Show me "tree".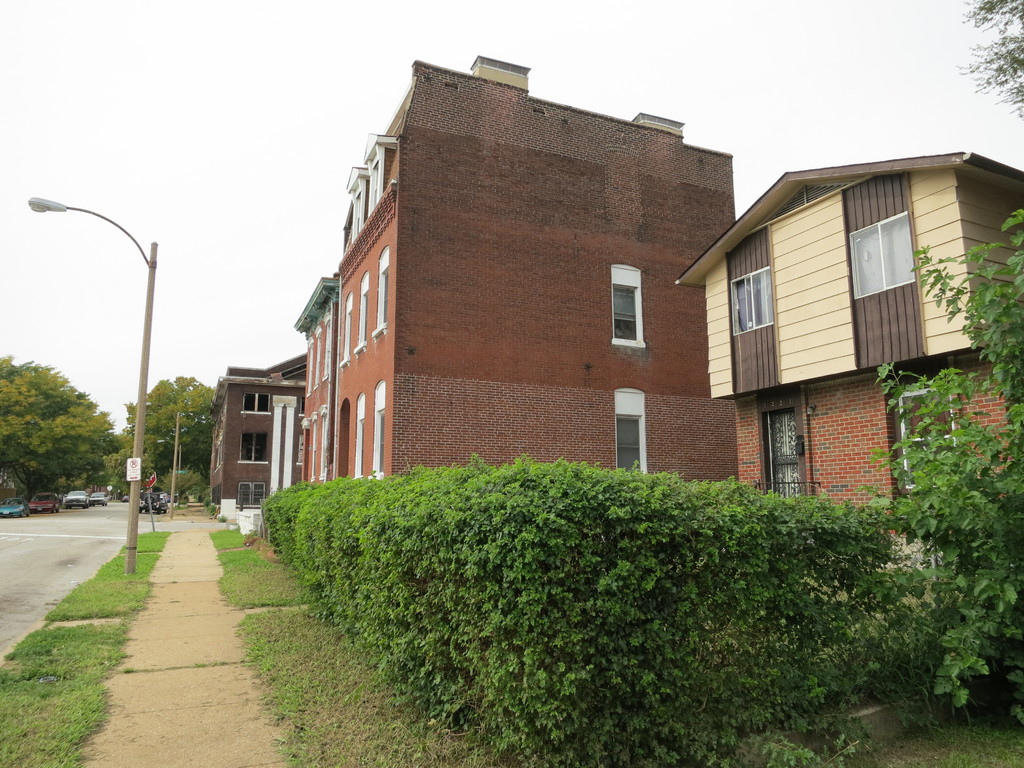
"tree" is here: left=6, top=330, right=117, bottom=513.
